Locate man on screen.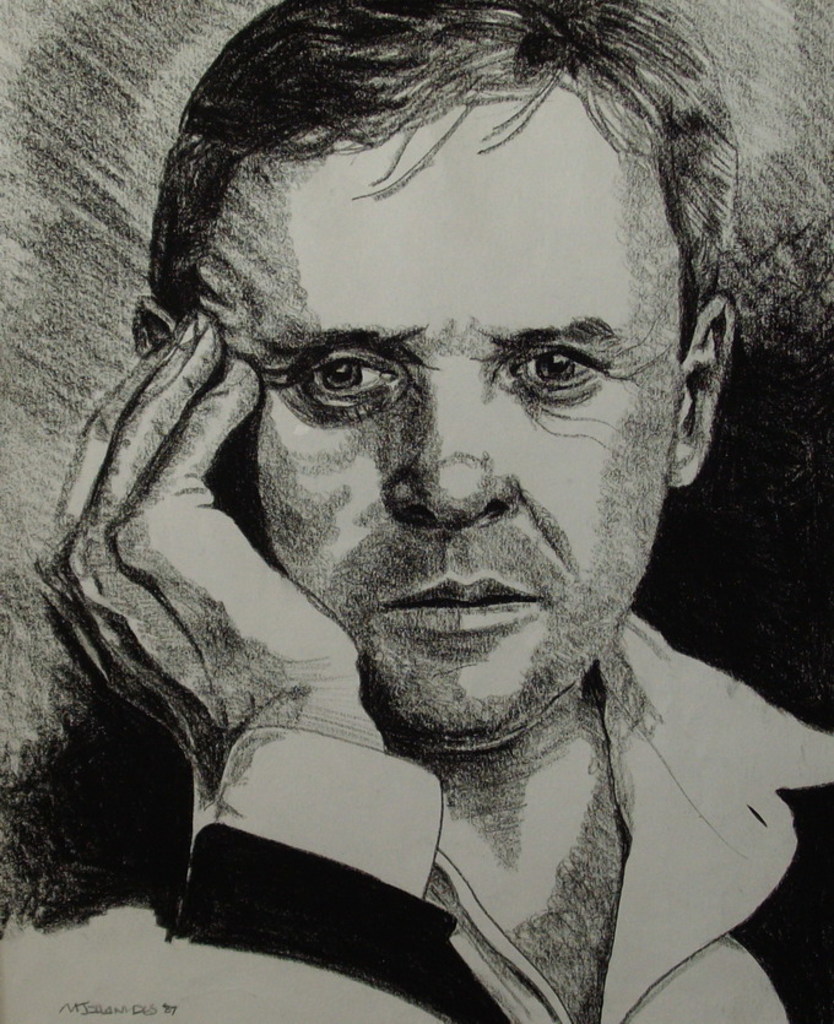
On screen at select_region(15, 5, 833, 996).
